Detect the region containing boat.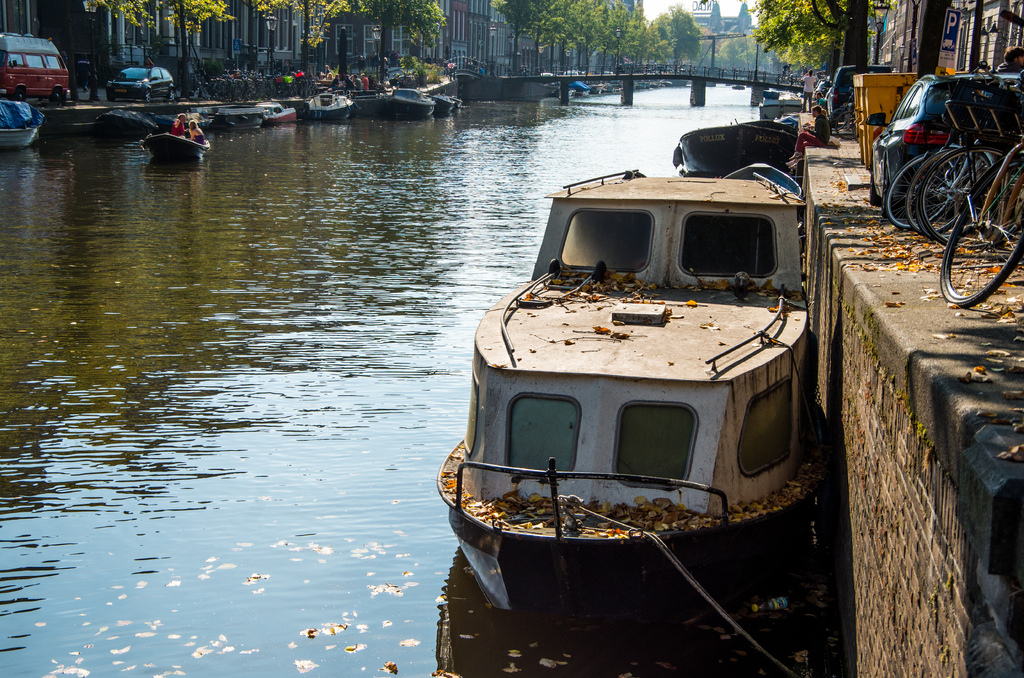
left=762, top=95, right=806, bottom=120.
